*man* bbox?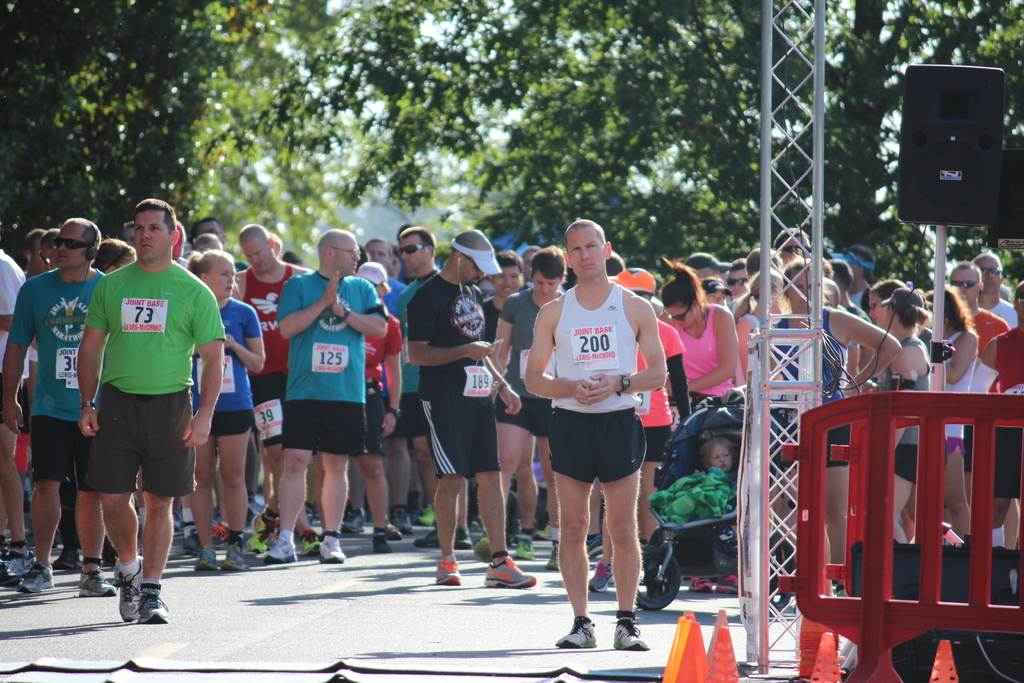
bbox=(398, 228, 477, 548)
